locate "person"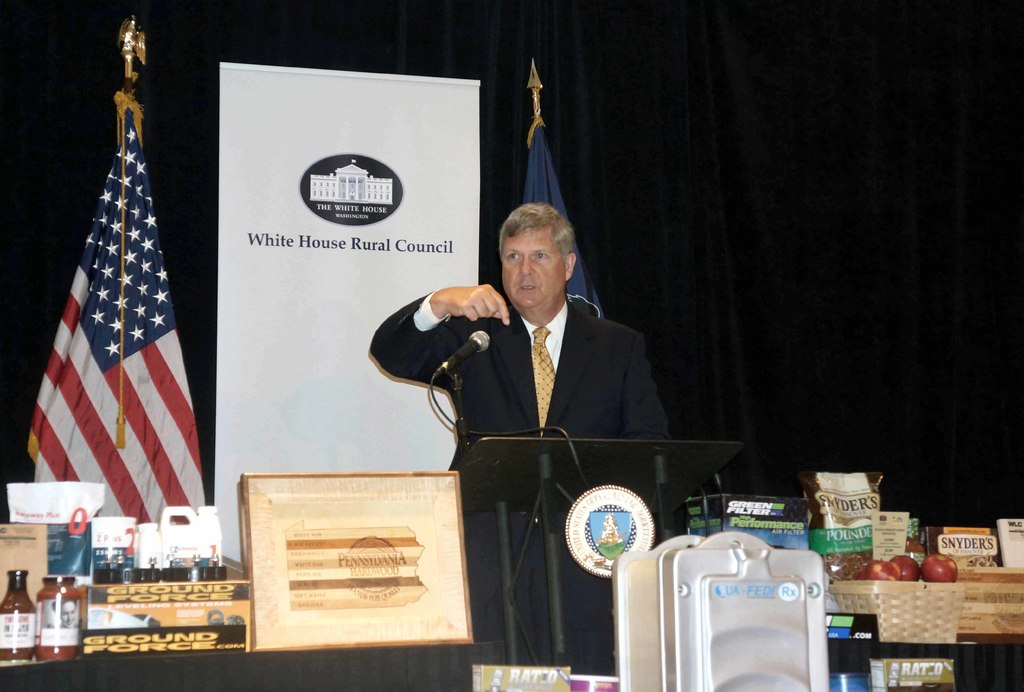
<box>371,201,673,676</box>
